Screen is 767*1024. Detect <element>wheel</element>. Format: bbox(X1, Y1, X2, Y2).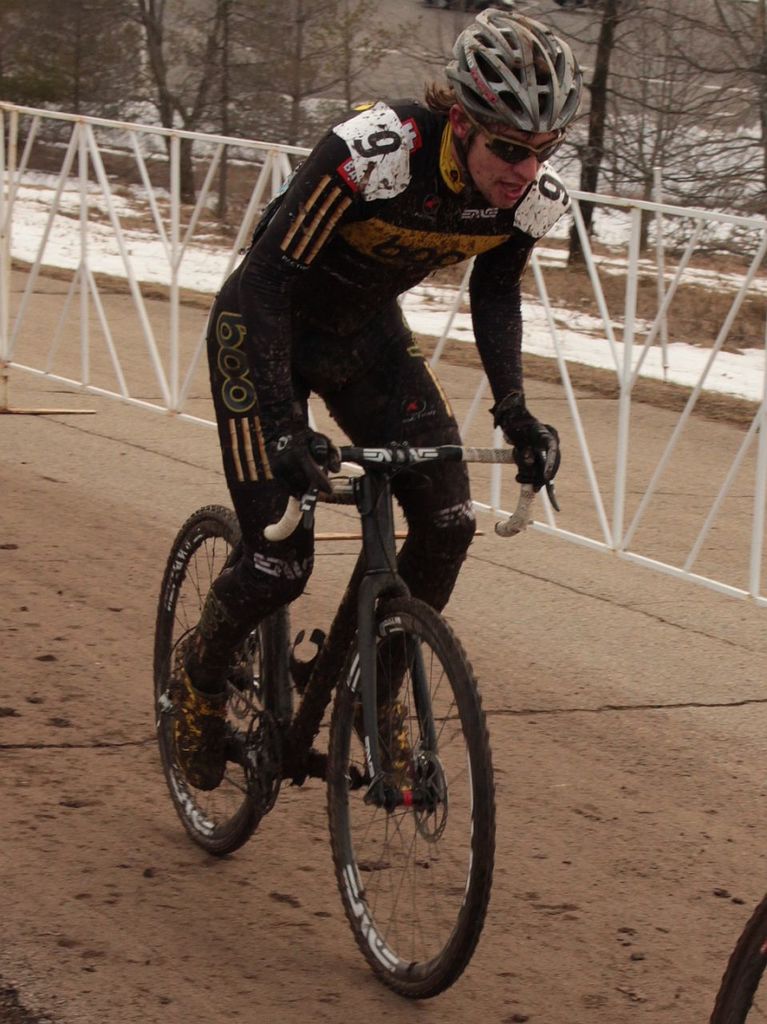
bbox(310, 603, 475, 990).
